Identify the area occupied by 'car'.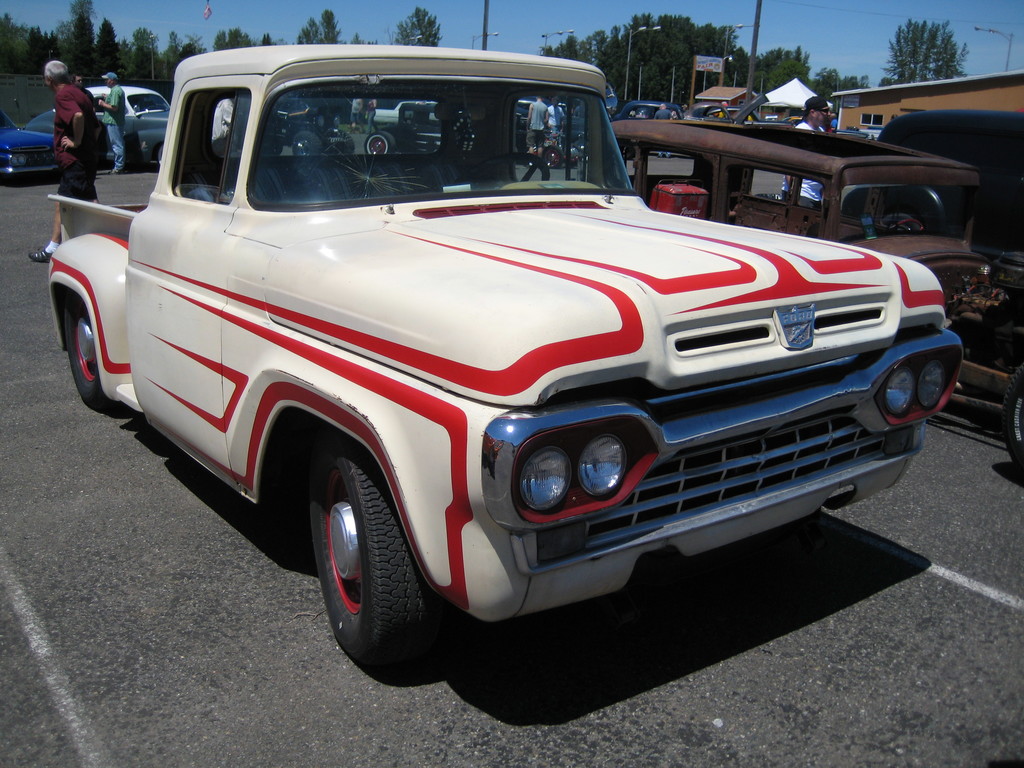
Area: {"left": 684, "top": 96, "right": 796, "bottom": 126}.
